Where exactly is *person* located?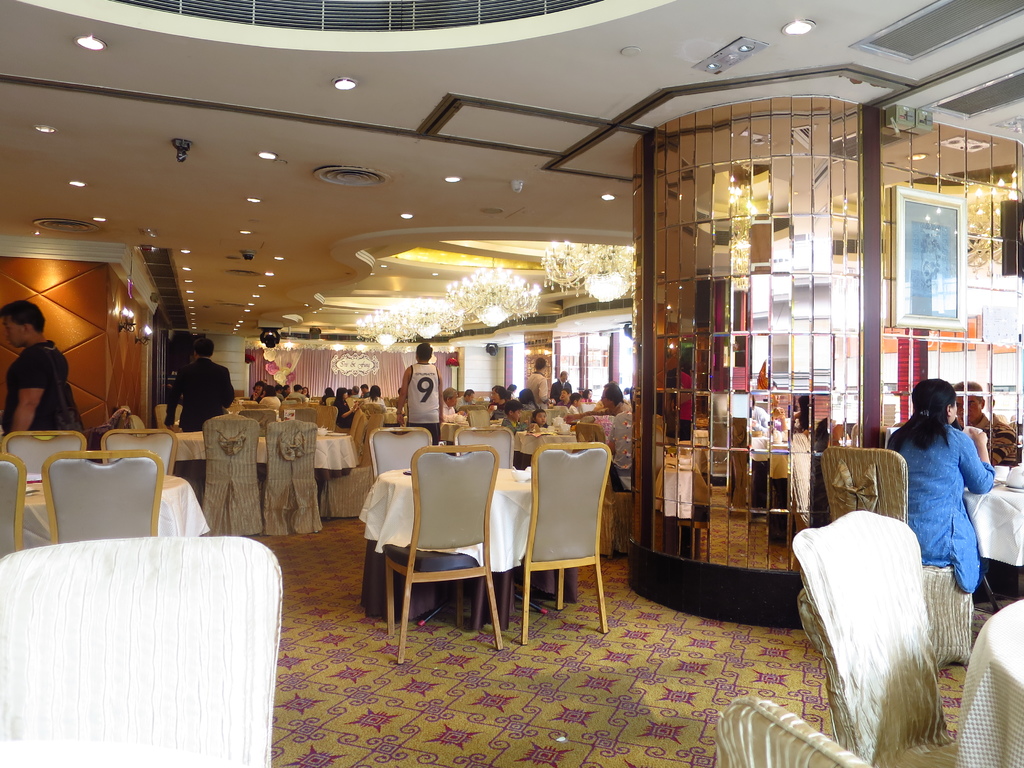
Its bounding box is [left=456, top=387, right=463, bottom=403].
